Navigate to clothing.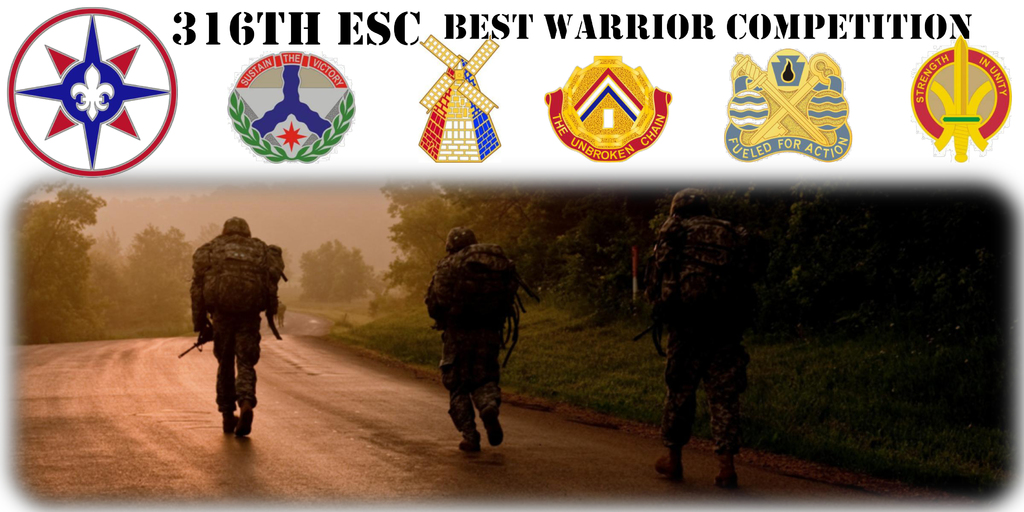
Navigation target: x1=191 y1=230 x2=278 y2=416.
